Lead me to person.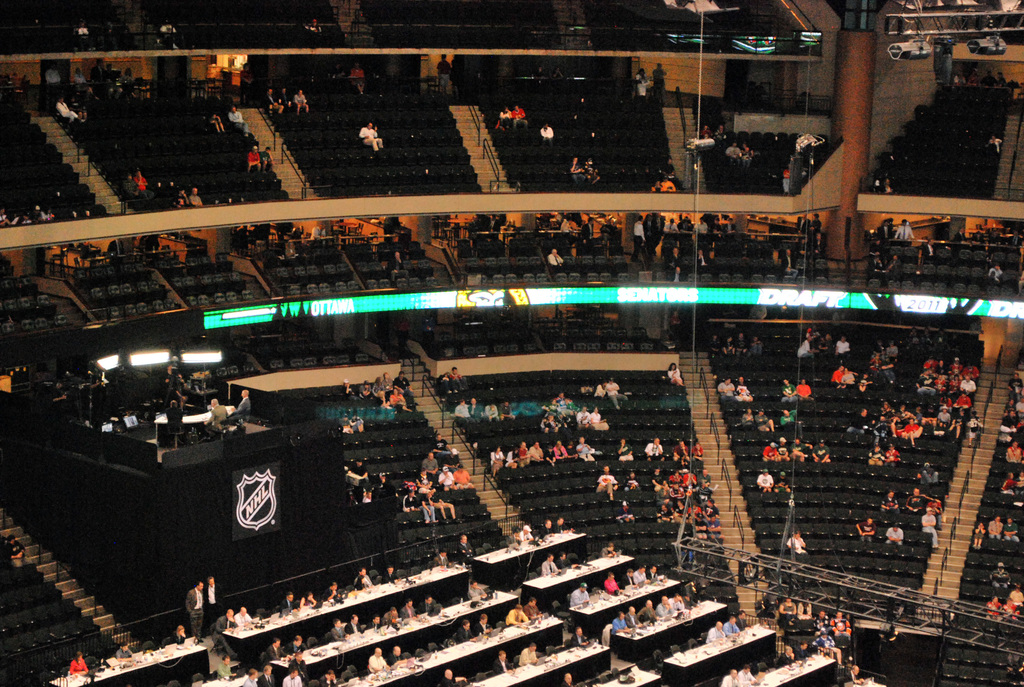
Lead to detection(661, 175, 676, 191).
